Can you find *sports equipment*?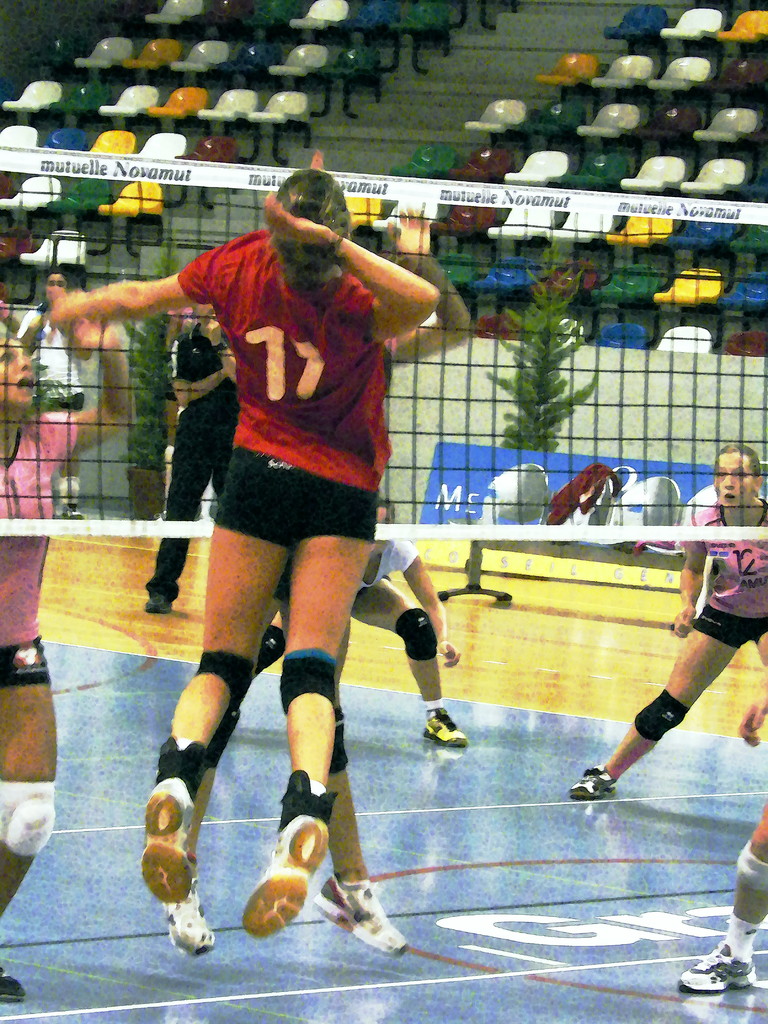
Yes, bounding box: (left=314, top=867, right=412, bottom=956).
